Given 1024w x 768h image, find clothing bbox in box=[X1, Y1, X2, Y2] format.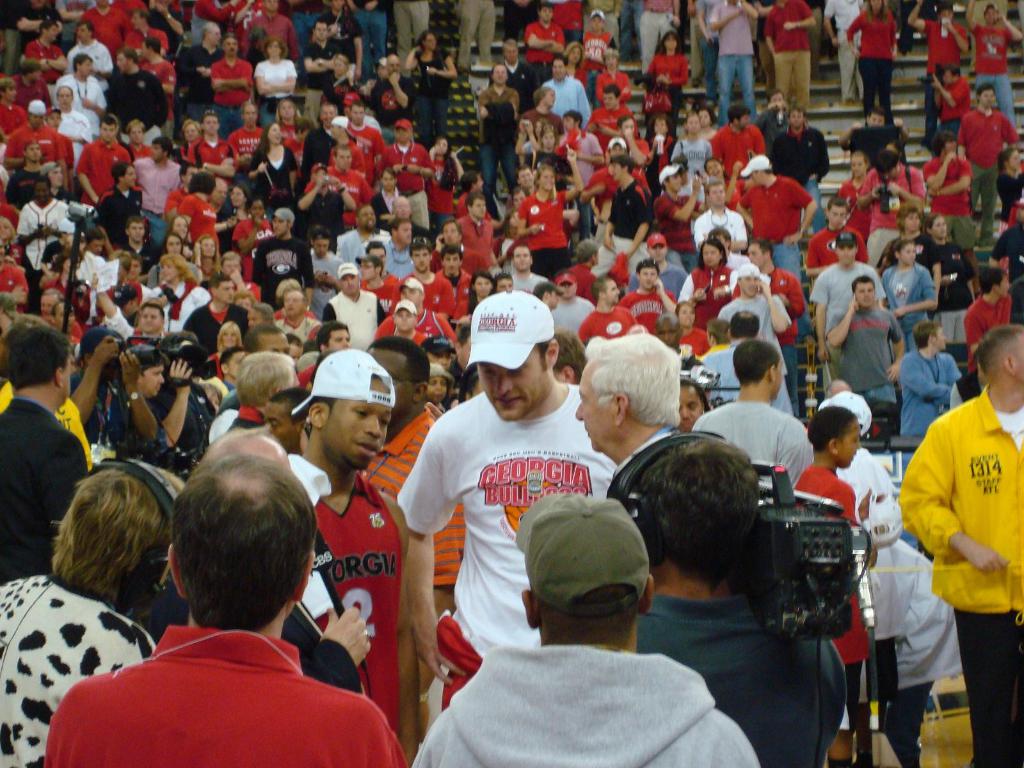
box=[115, 278, 154, 302].
